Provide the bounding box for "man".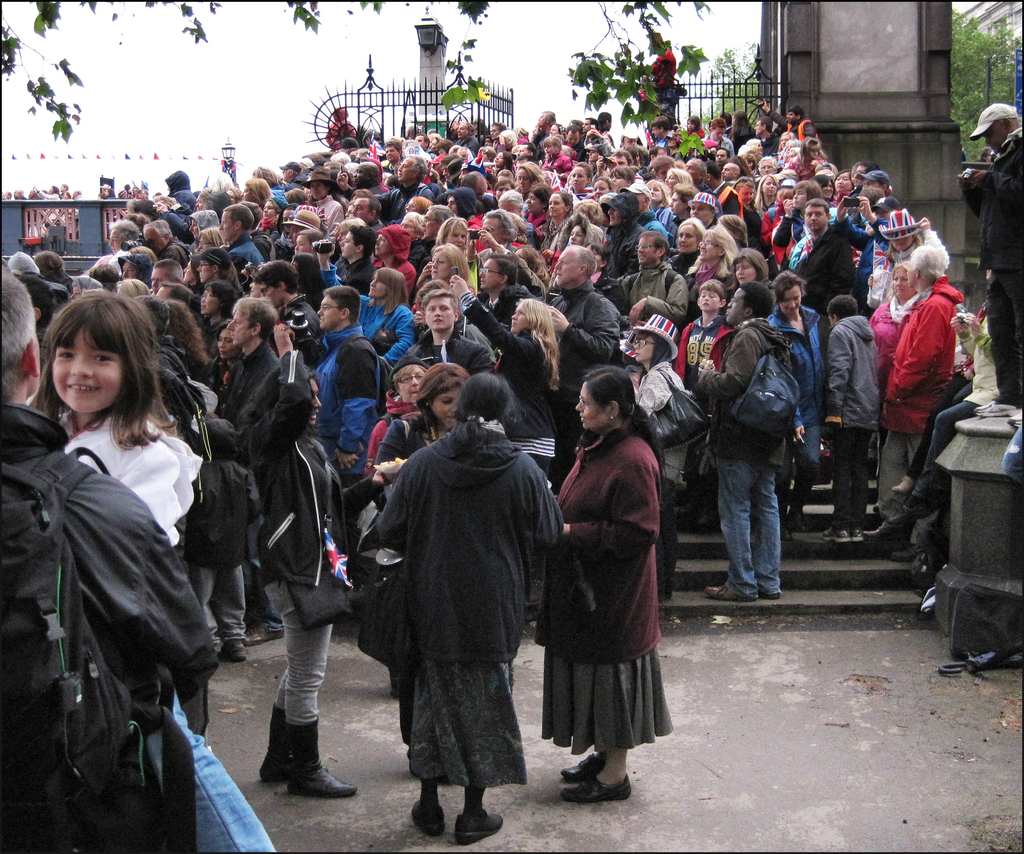
rect(324, 230, 380, 295).
